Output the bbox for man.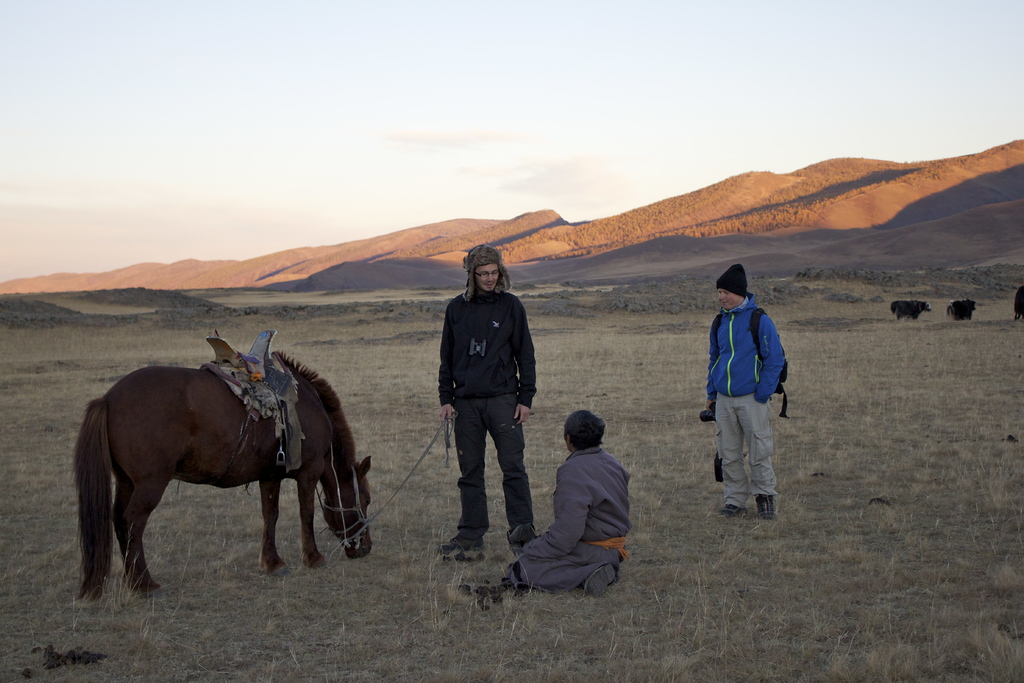
697,268,789,520.
